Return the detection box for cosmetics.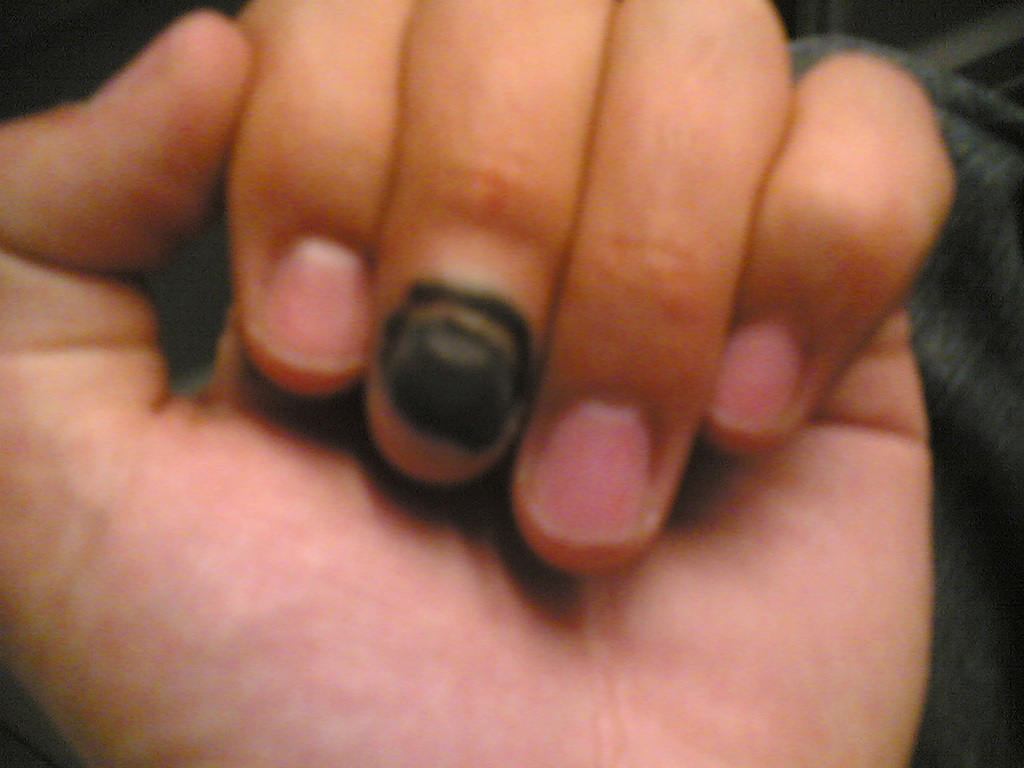
bbox(342, 261, 550, 485).
